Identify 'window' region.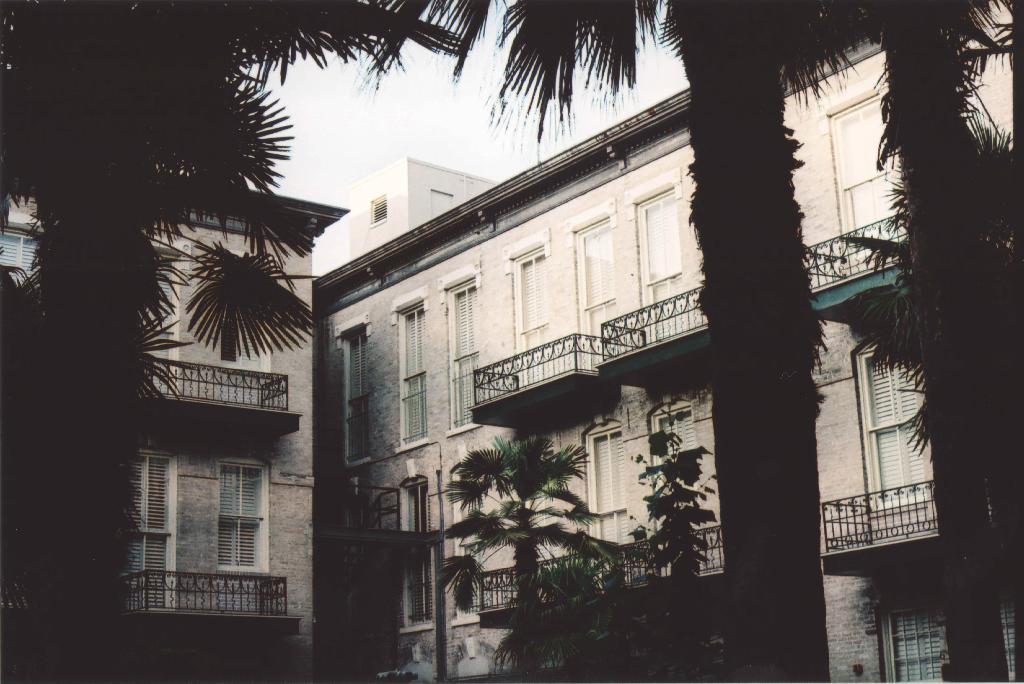
Region: bbox=[589, 406, 630, 582].
